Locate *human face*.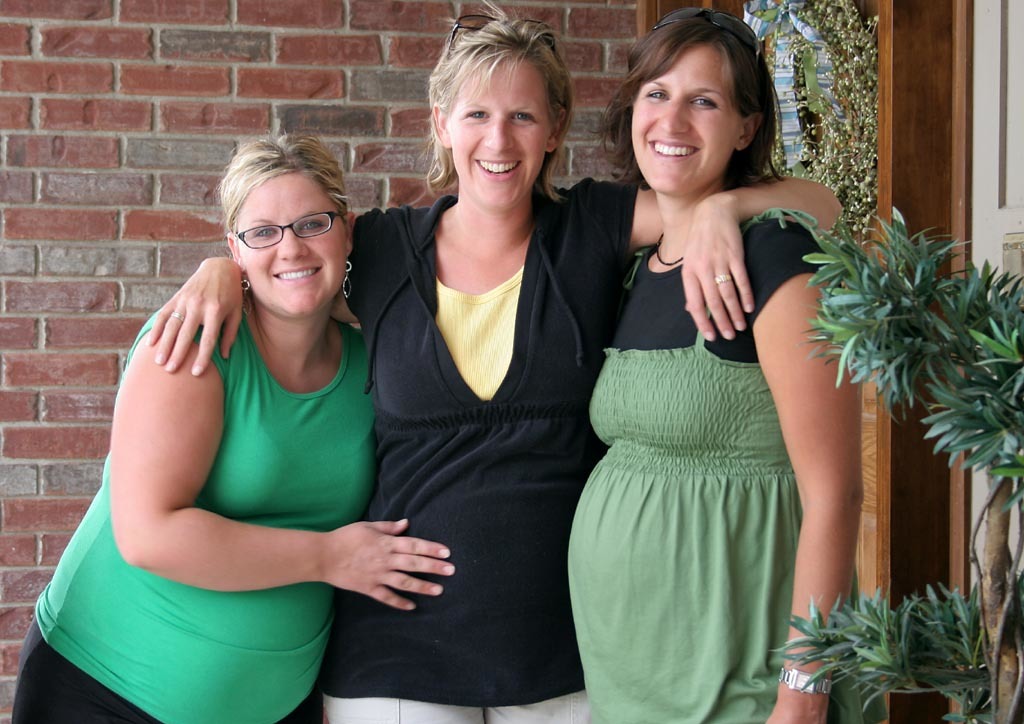
Bounding box: BBox(233, 173, 341, 315).
